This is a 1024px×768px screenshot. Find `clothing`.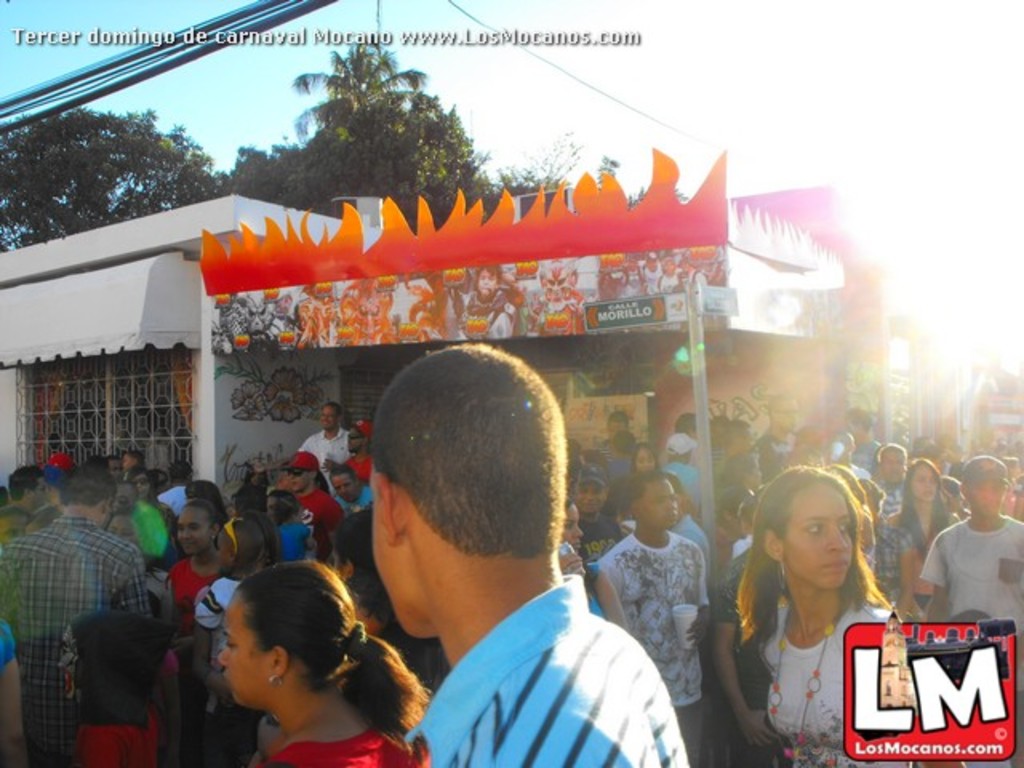
Bounding box: box=[334, 458, 374, 499].
